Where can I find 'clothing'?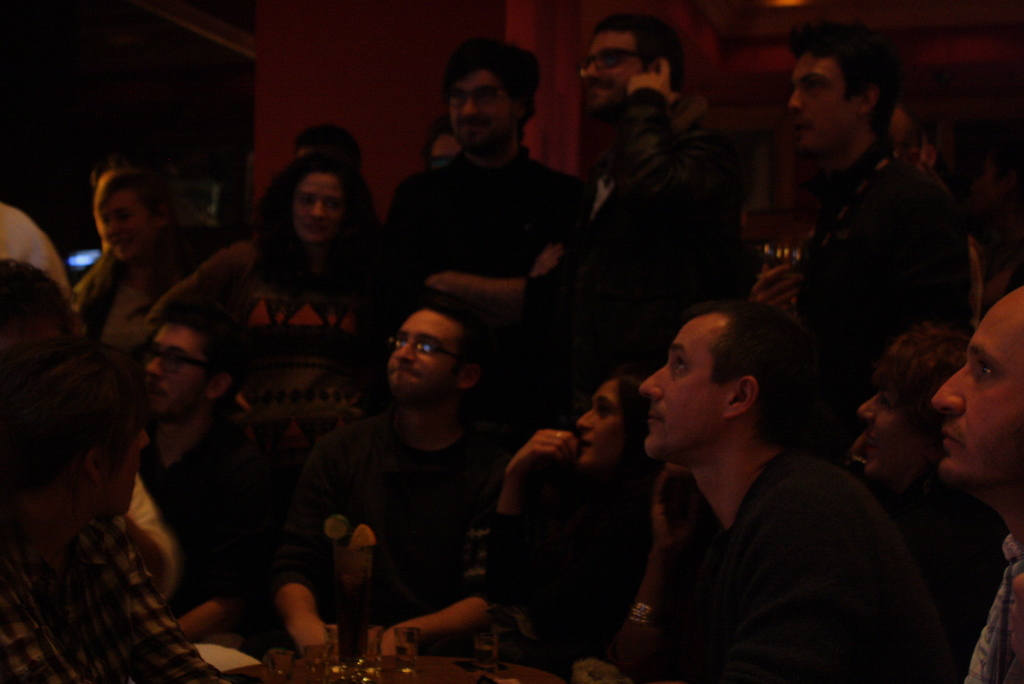
You can find it at region(76, 260, 189, 361).
